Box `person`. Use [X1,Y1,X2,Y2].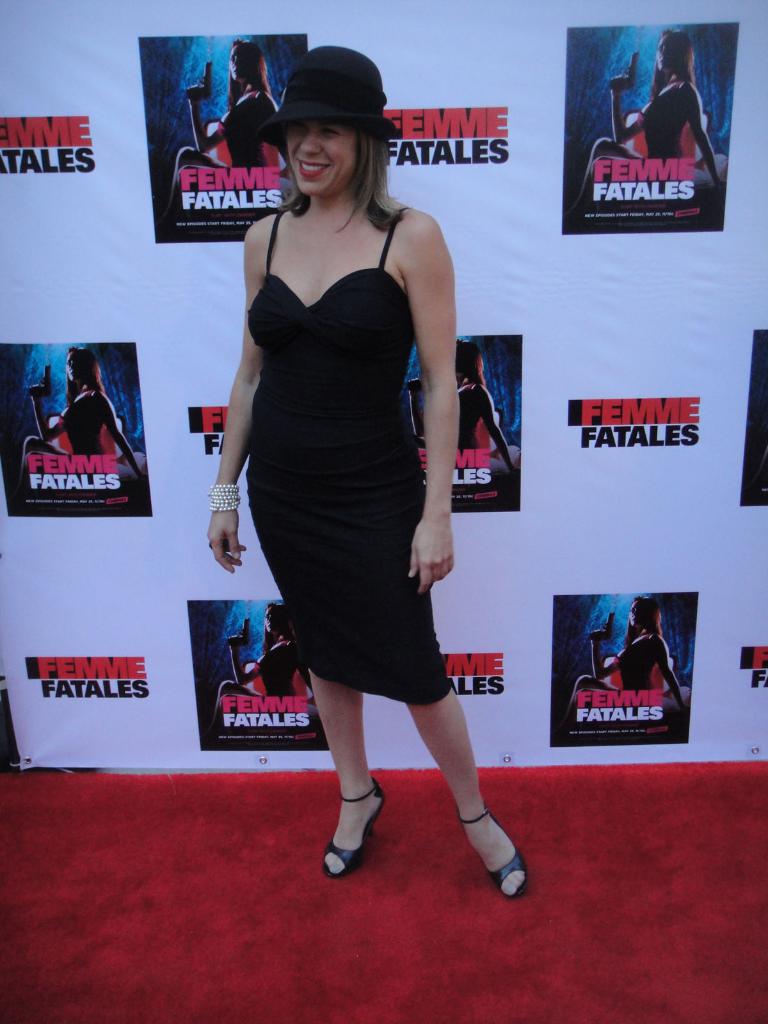
[29,351,146,489].
